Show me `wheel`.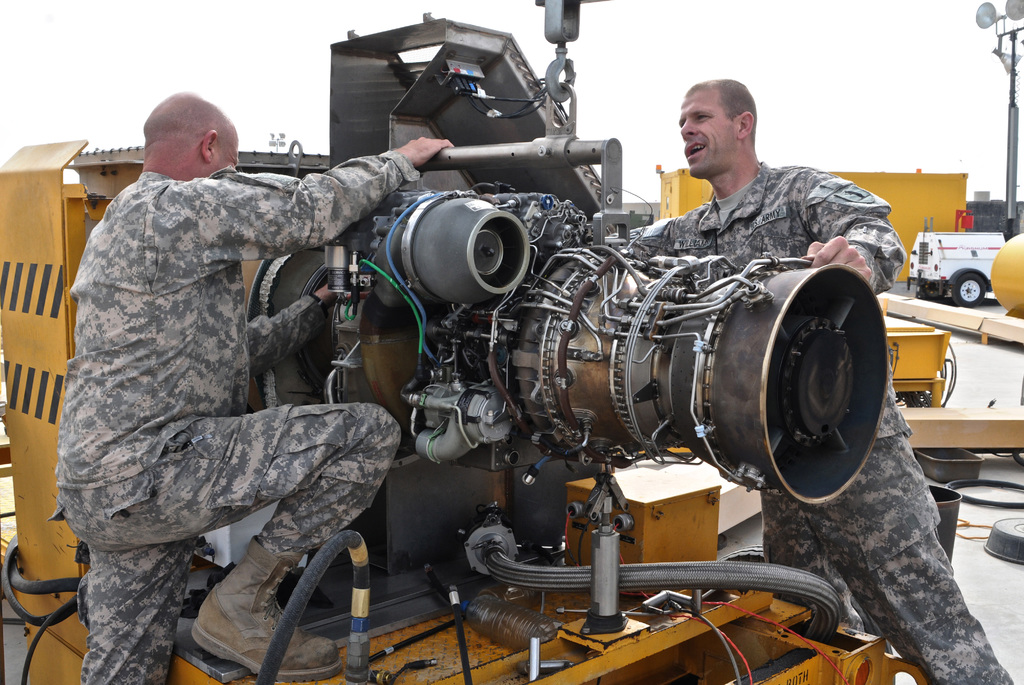
`wheel` is here: [949, 271, 989, 312].
